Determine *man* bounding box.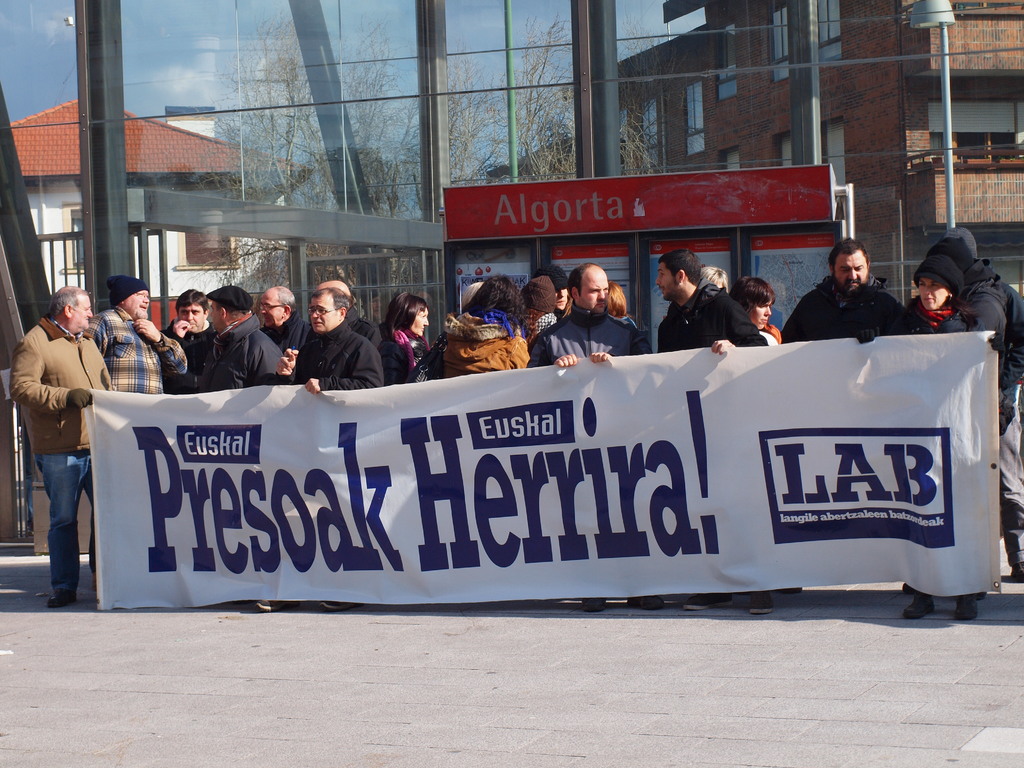
Determined: 13:273:108:611.
